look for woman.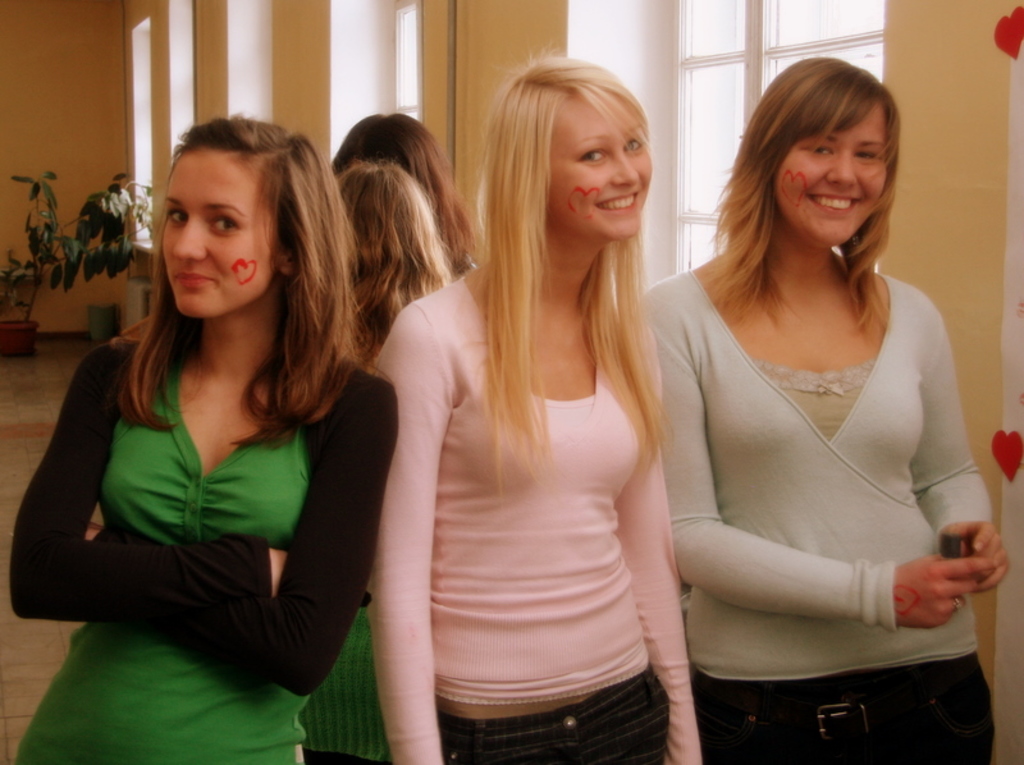
Found: region(639, 69, 998, 764).
